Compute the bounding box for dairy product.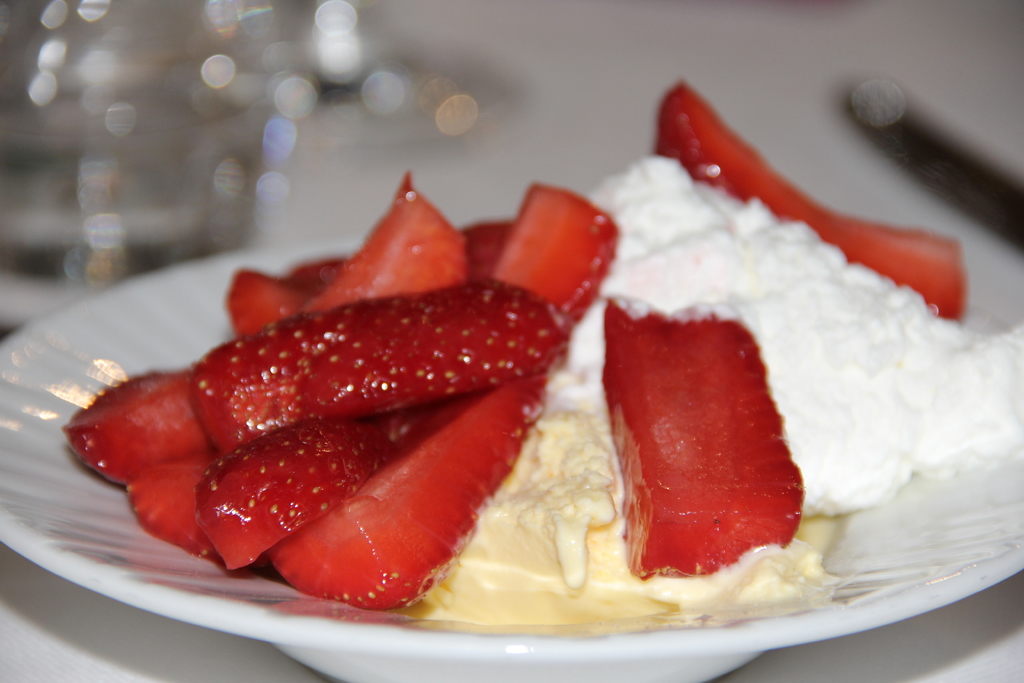
crop(544, 154, 1023, 518).
